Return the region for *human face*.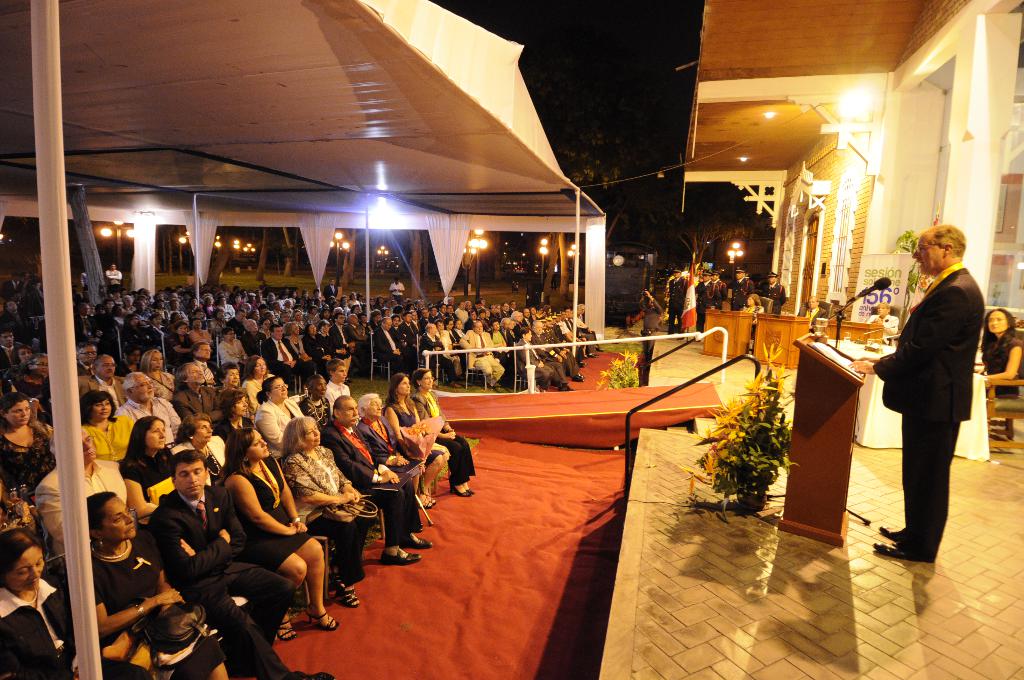
[x1=226, y1=367, x2=242, y2=385].
